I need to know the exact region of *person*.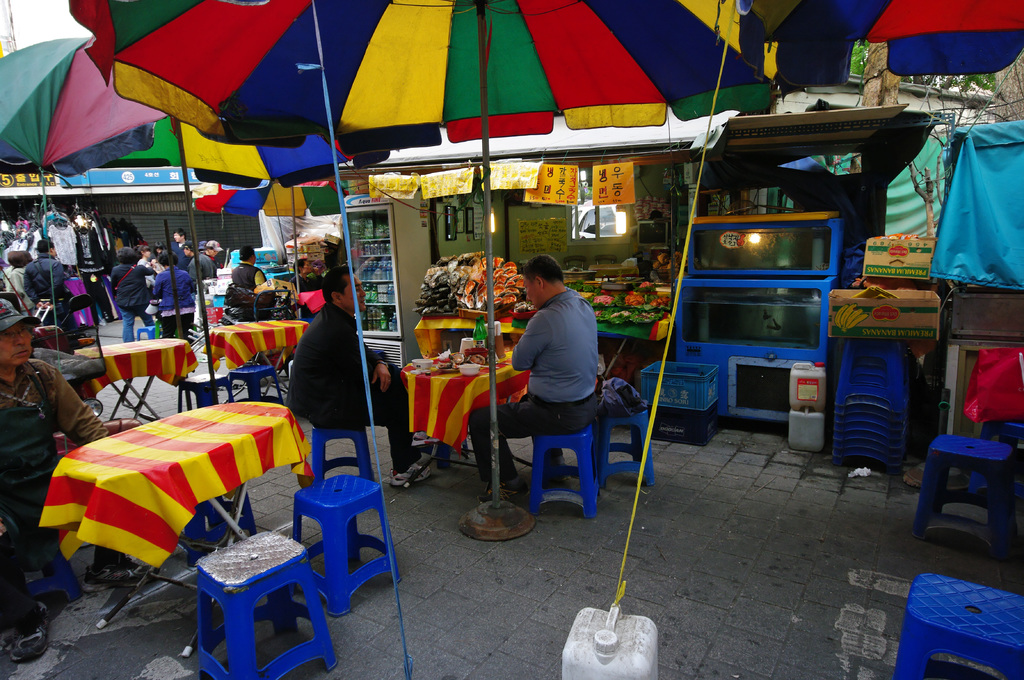
Region: 107/244/153/342.
